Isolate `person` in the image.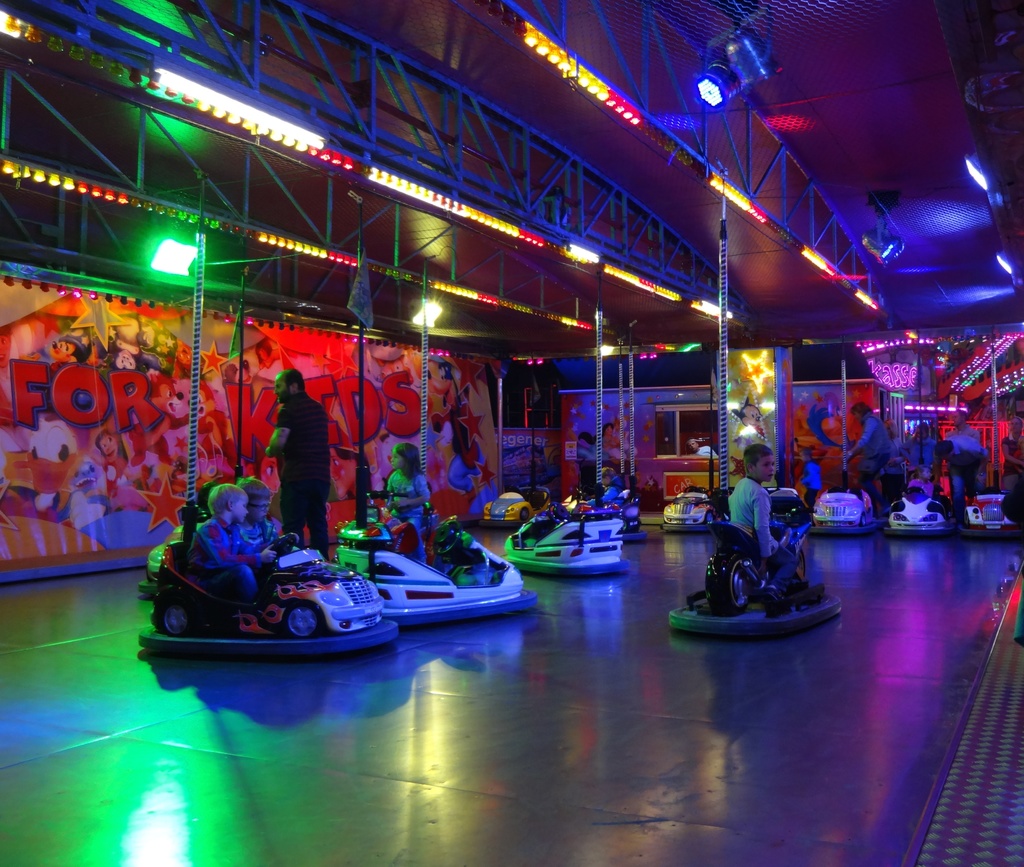
Isolated region: [890, 417, 942, 485].
